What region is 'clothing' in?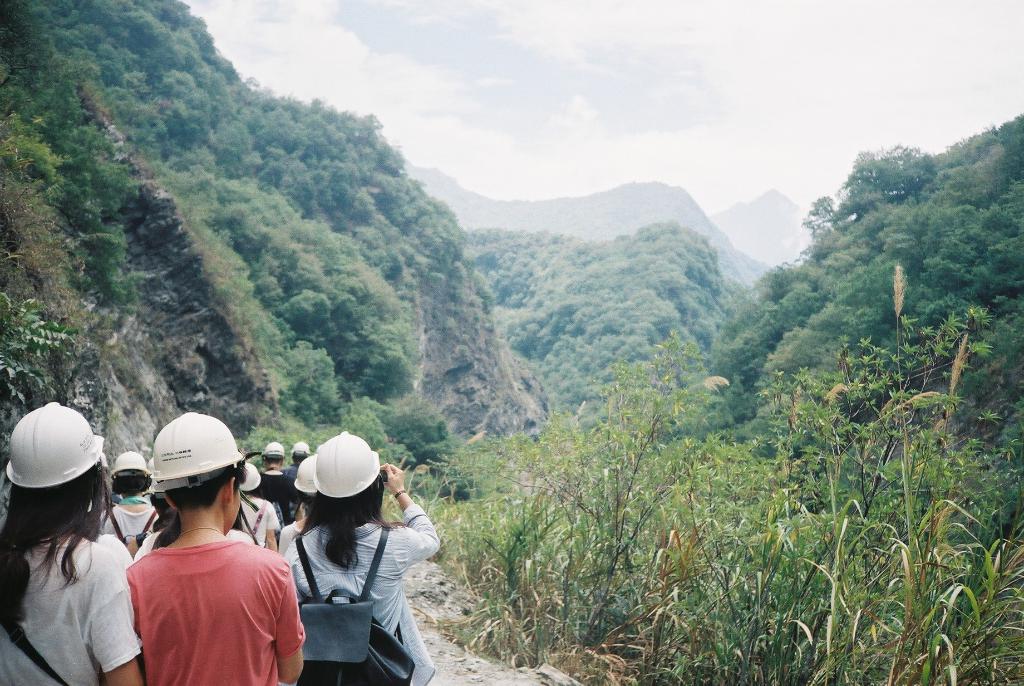
(left=97, top=502, right=153, bottom=546).
